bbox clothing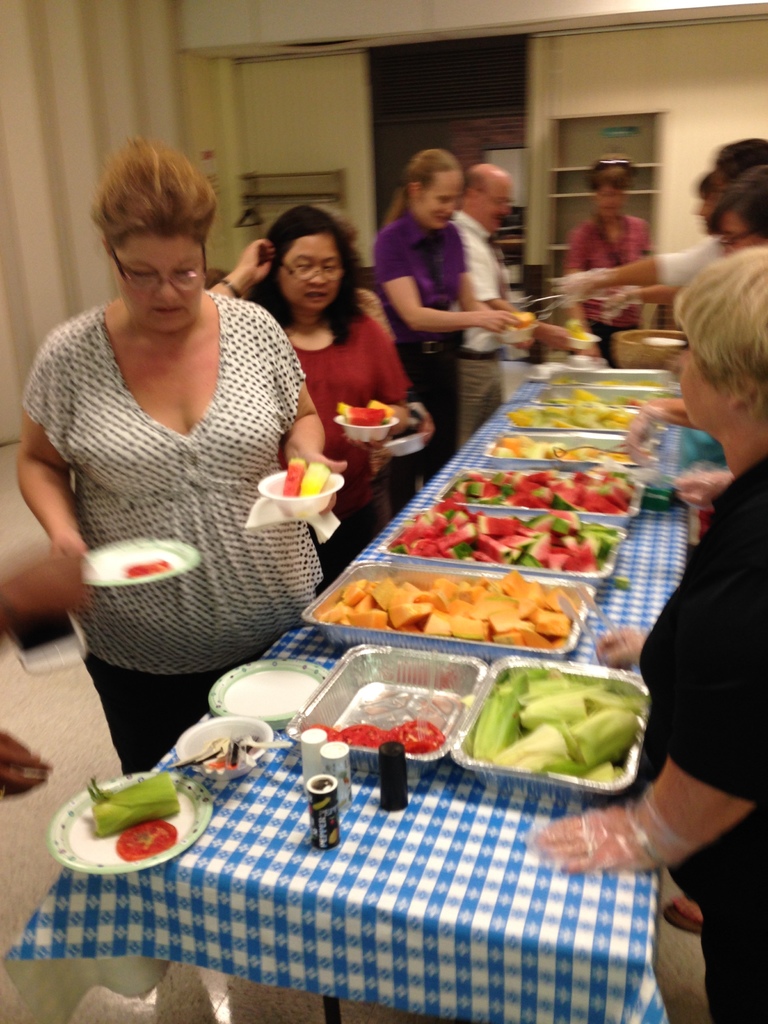
(378,200,456,461)
